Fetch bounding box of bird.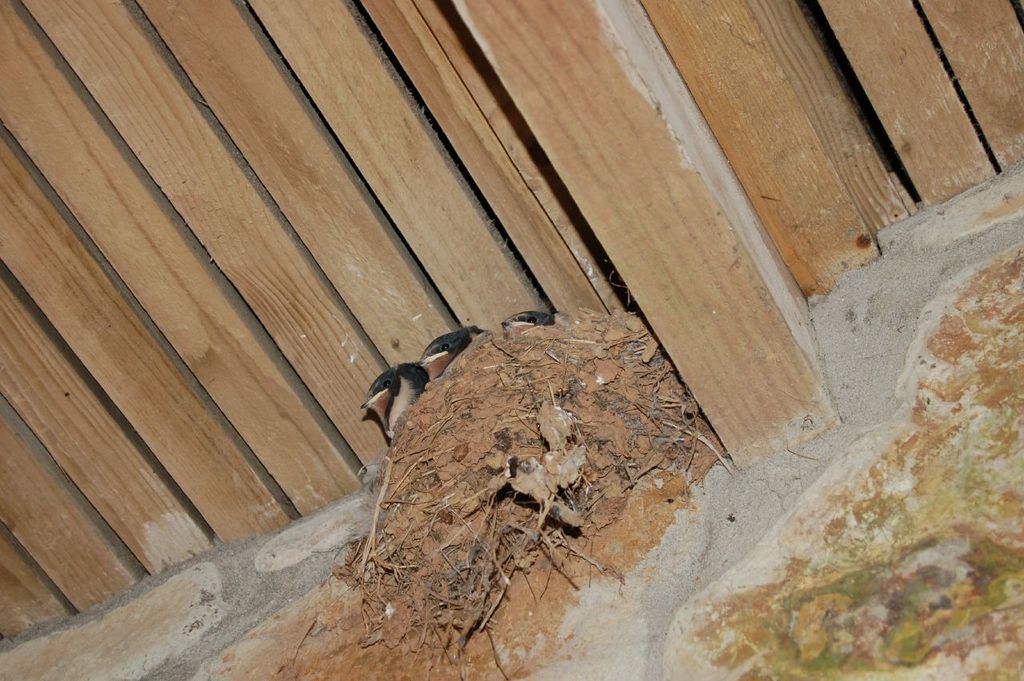
Bbox: (423, 330, 485, 377).
